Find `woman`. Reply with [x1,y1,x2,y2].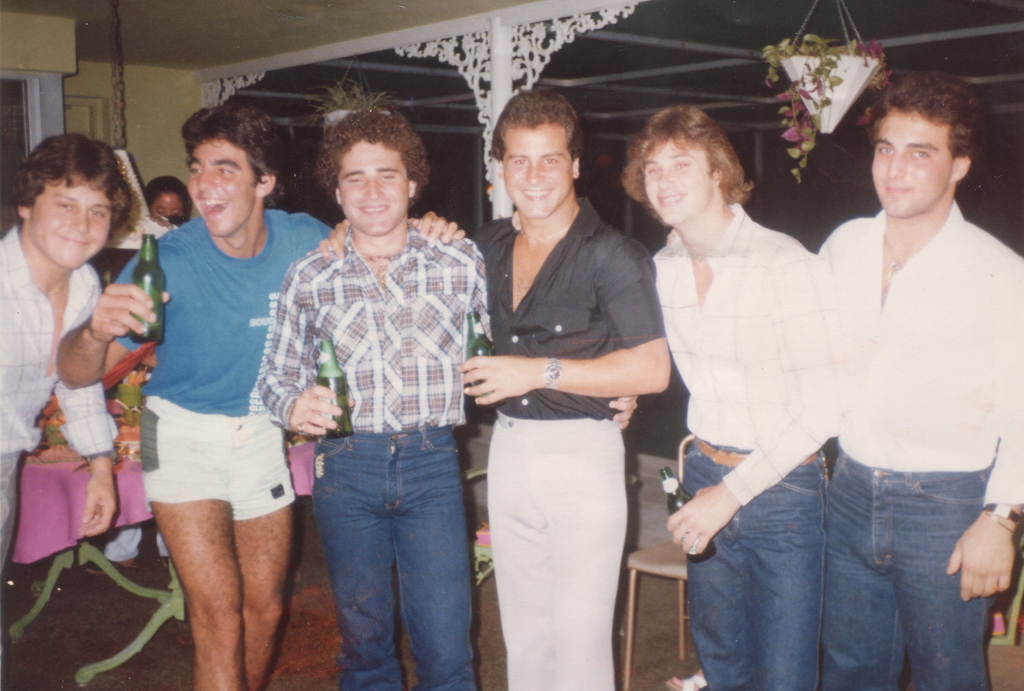
[143,173,191,231].
